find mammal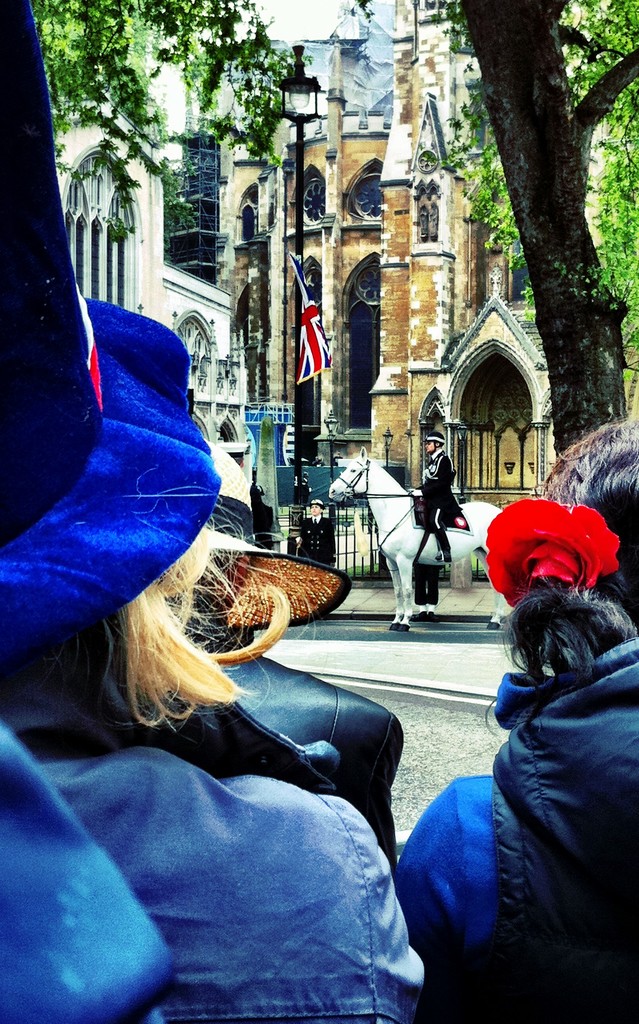
bbox(300, 493, 344, 562)
